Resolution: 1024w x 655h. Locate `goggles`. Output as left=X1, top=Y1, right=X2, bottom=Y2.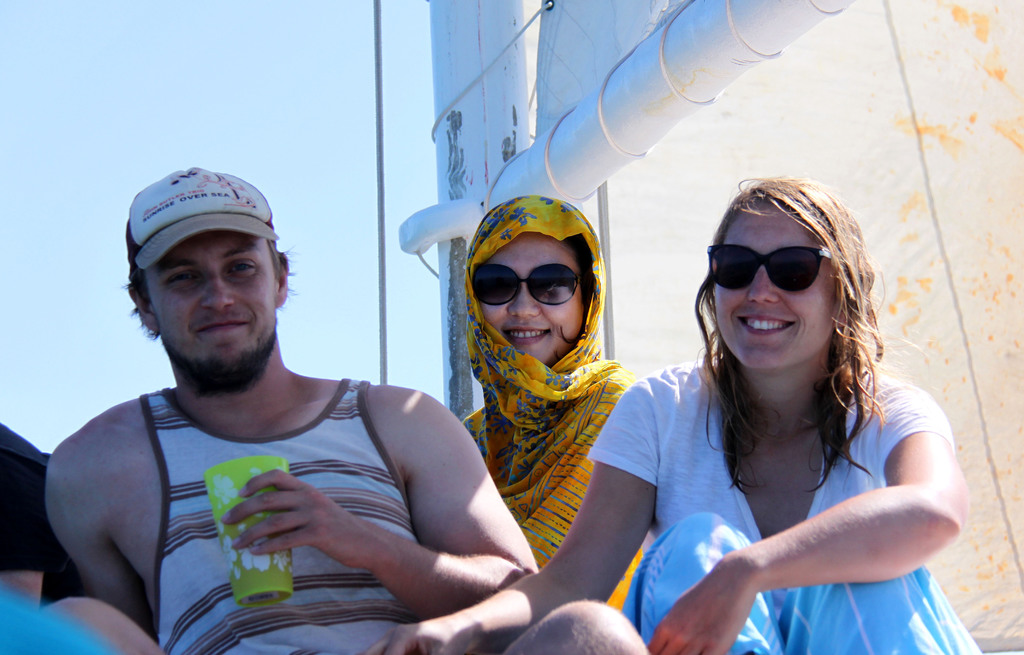
left=468, top=264, right=595, bottom=311.
